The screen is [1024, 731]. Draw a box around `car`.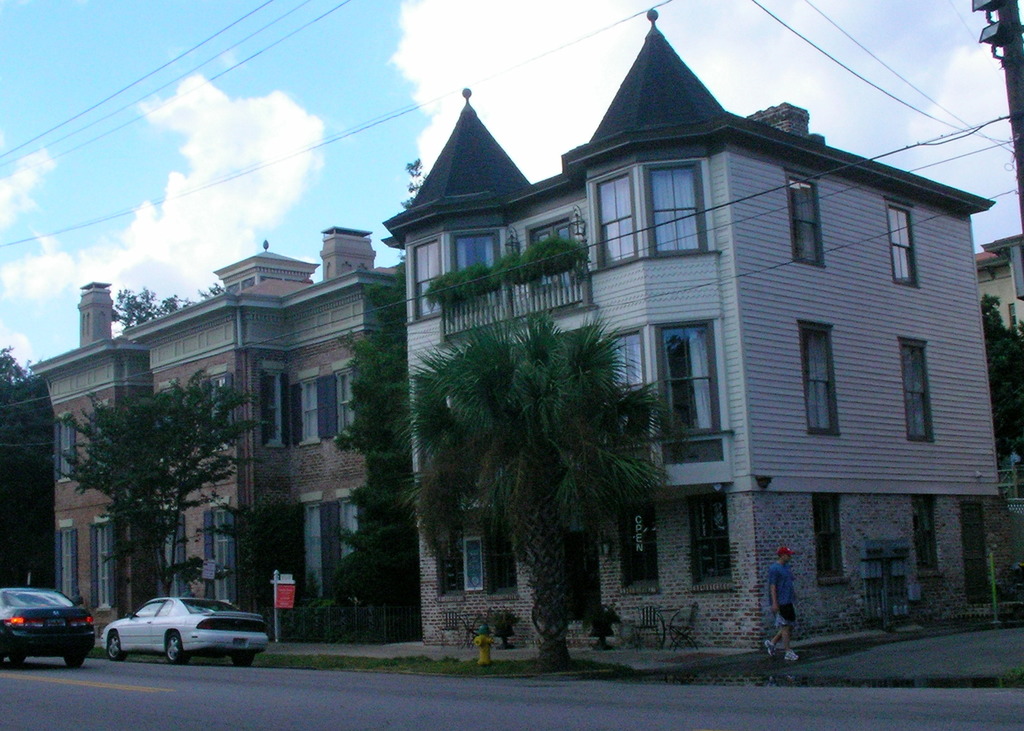
99:595:268:664.
